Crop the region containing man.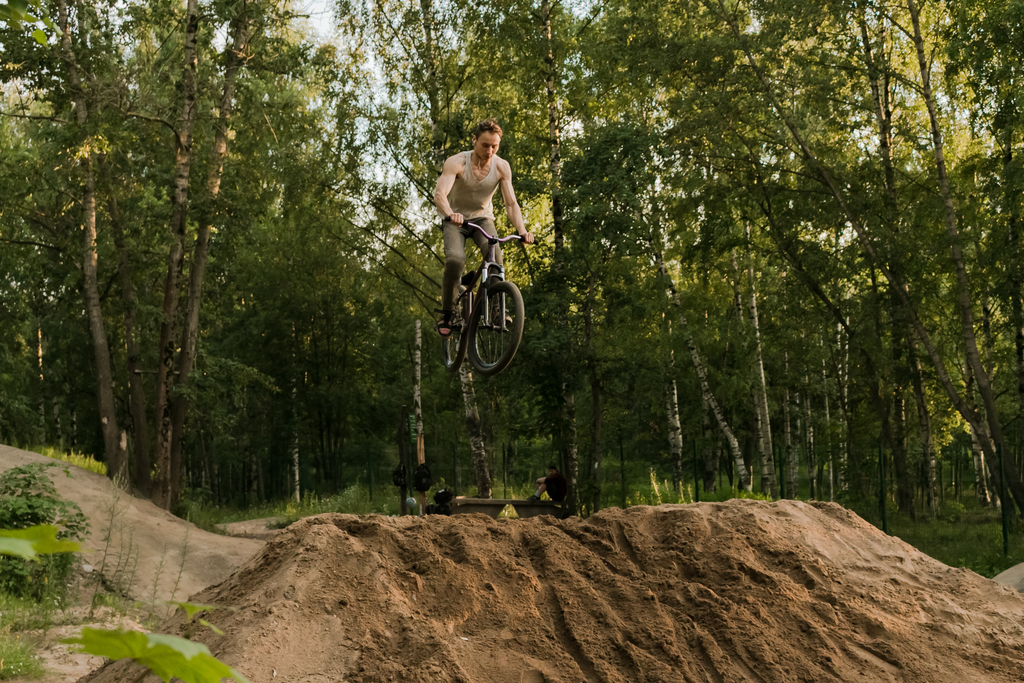
Crop region: l=424, t=151, r=533, b=370.
